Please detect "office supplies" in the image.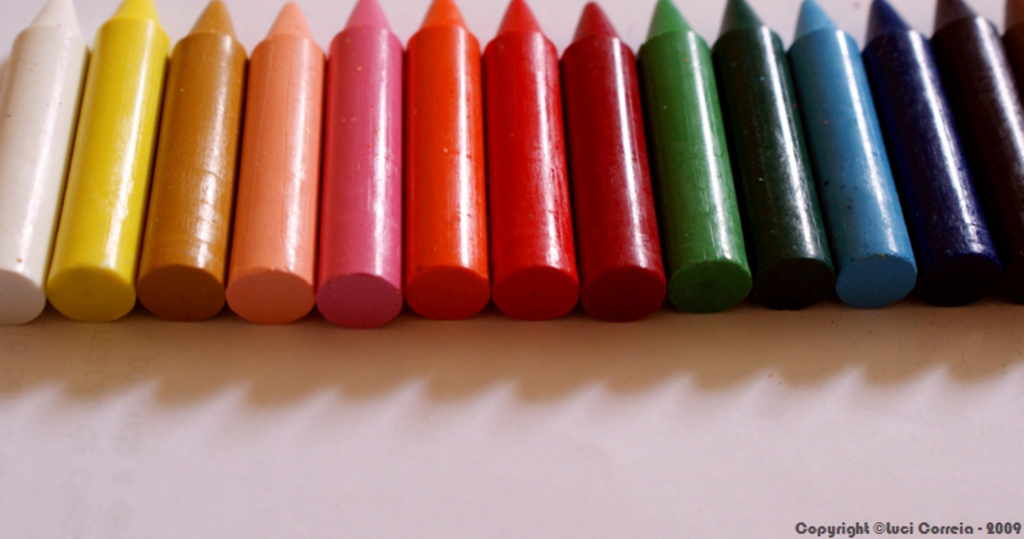
region(559, 0, 672, 328).
